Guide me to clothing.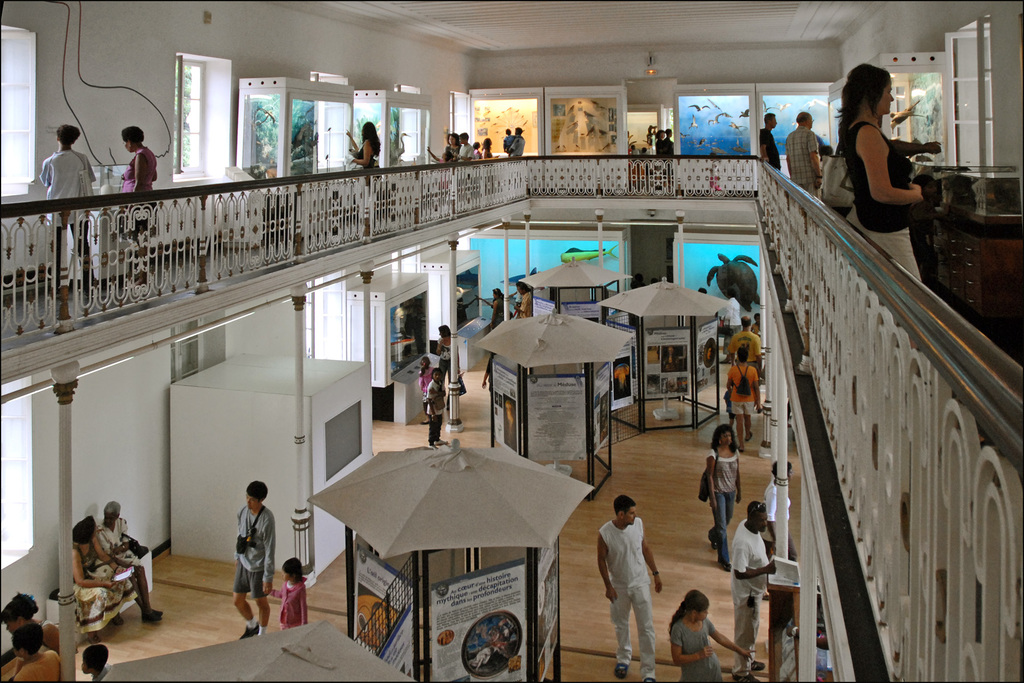
Guidance: 669, 617, 724, 680.
